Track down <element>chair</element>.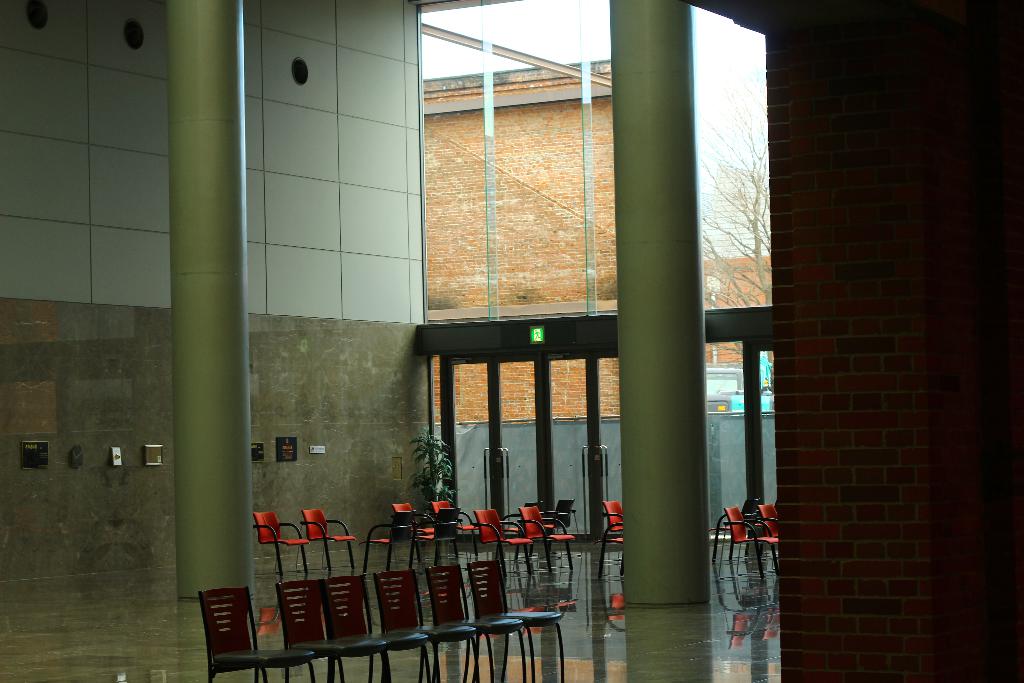
Tracked to <box>592,498,618,578</box>.
